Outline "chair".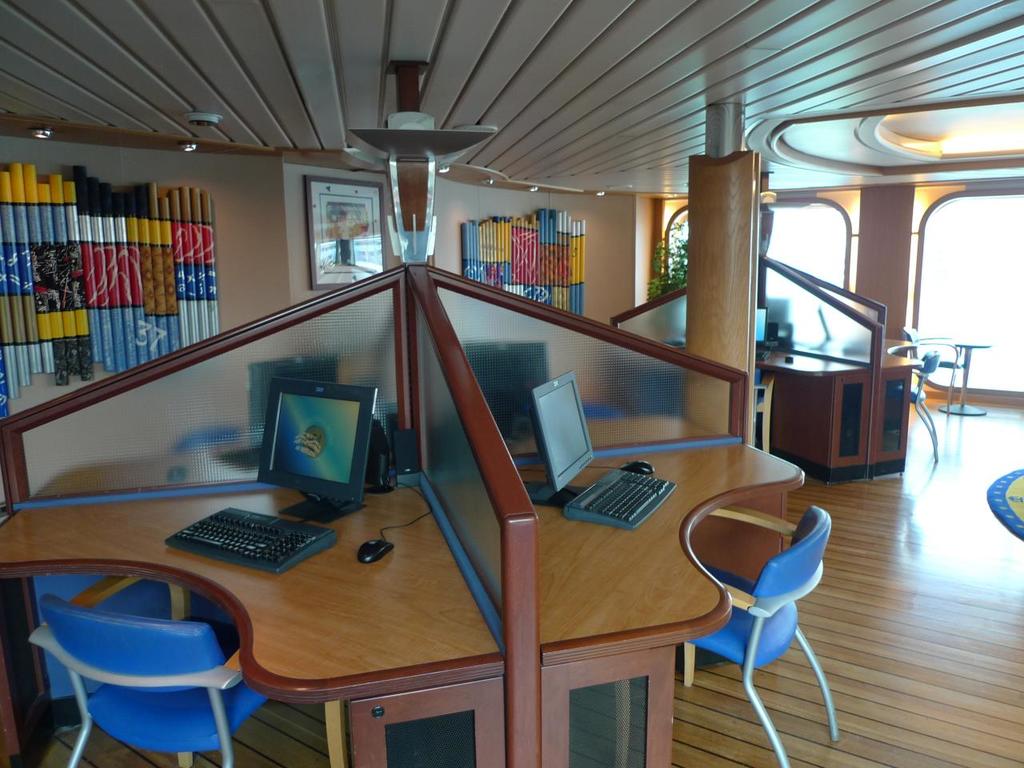
Outline: locate(896, 349, 942, 464).
